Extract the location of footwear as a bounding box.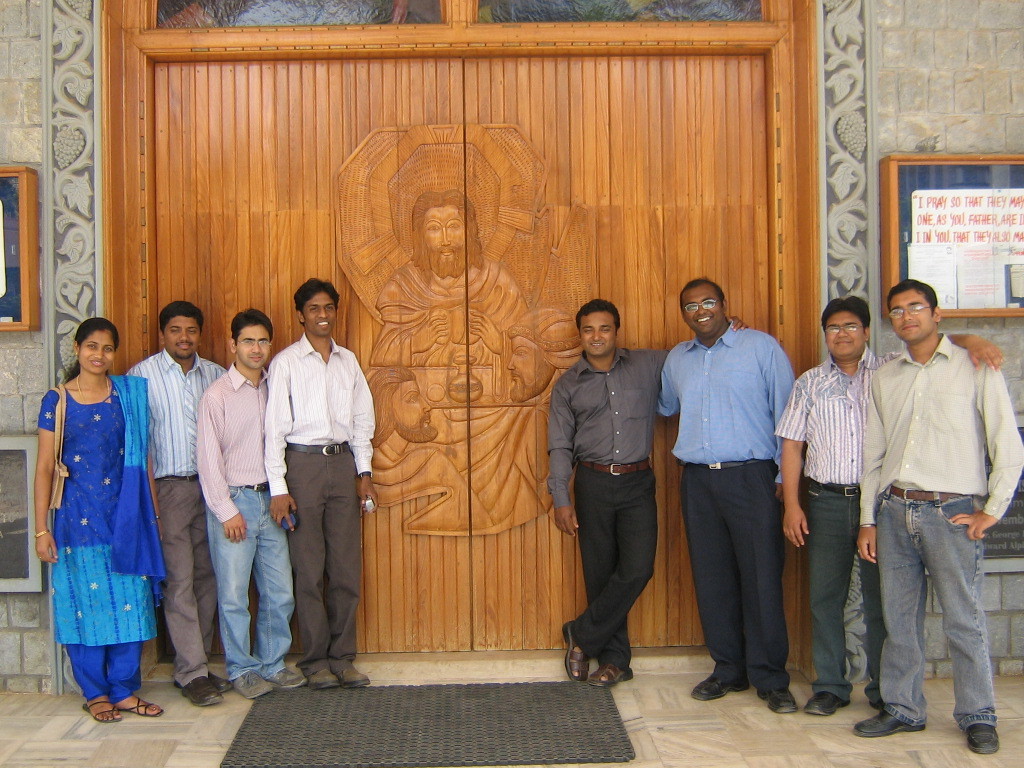
{"left": 968, "top": 718, "right": 1003, "bottom": 754}.
